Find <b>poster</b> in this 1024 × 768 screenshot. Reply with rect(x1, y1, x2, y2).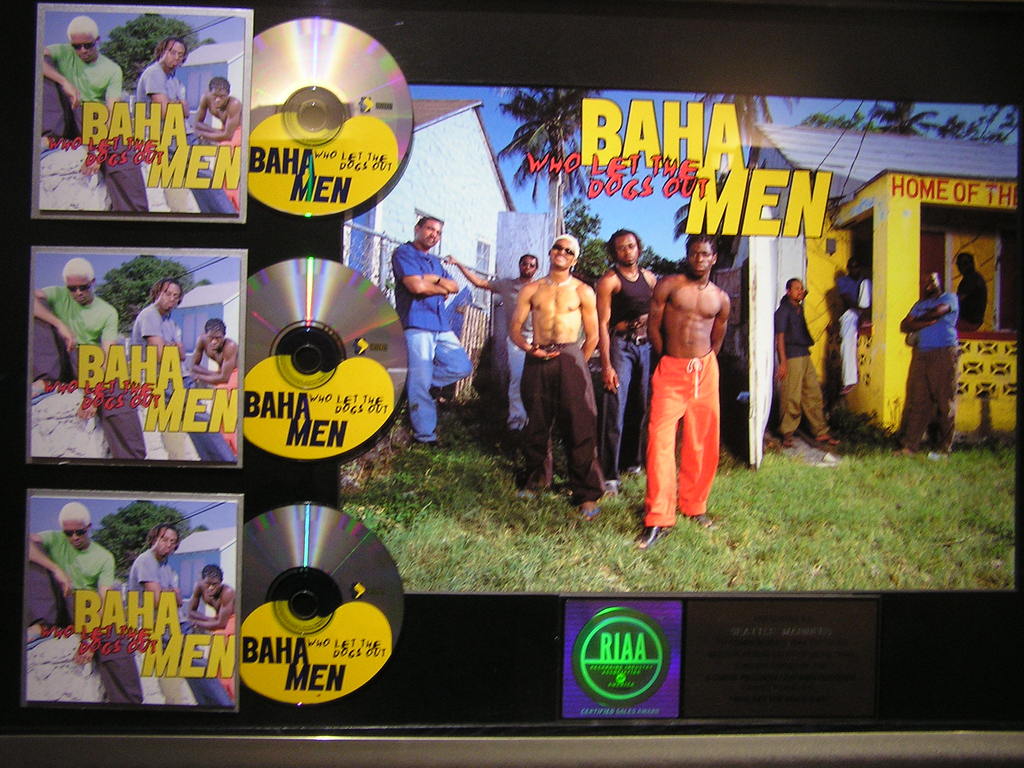
rect(0, 0, 1023, 767).
